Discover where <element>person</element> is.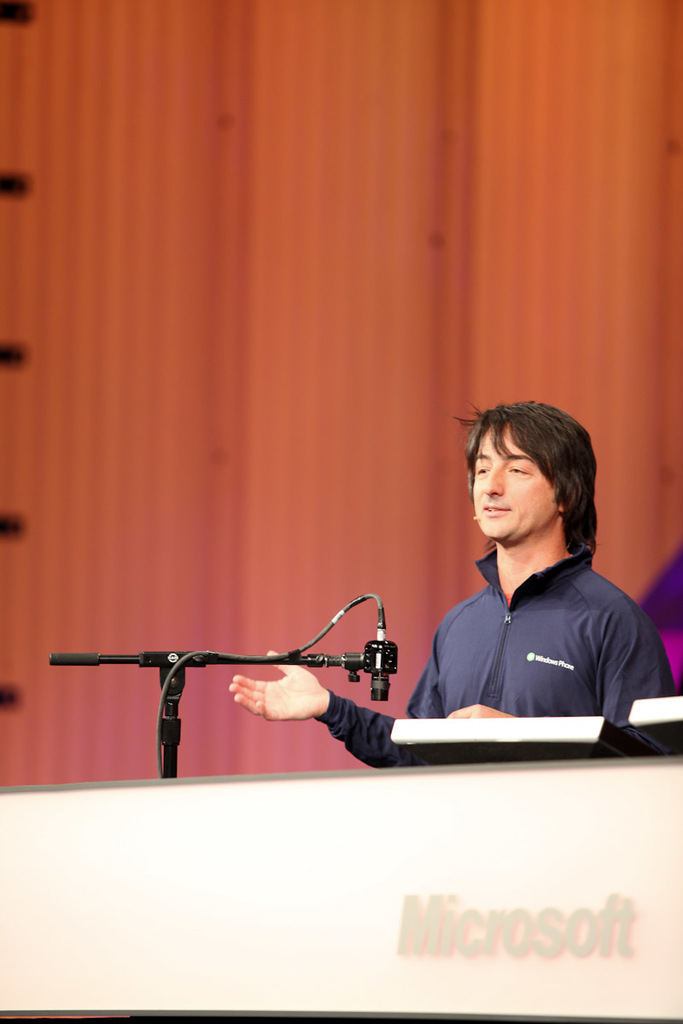
Discovered at {"left": 398, "top": 393, "right": 650, "bottom": 769}.
